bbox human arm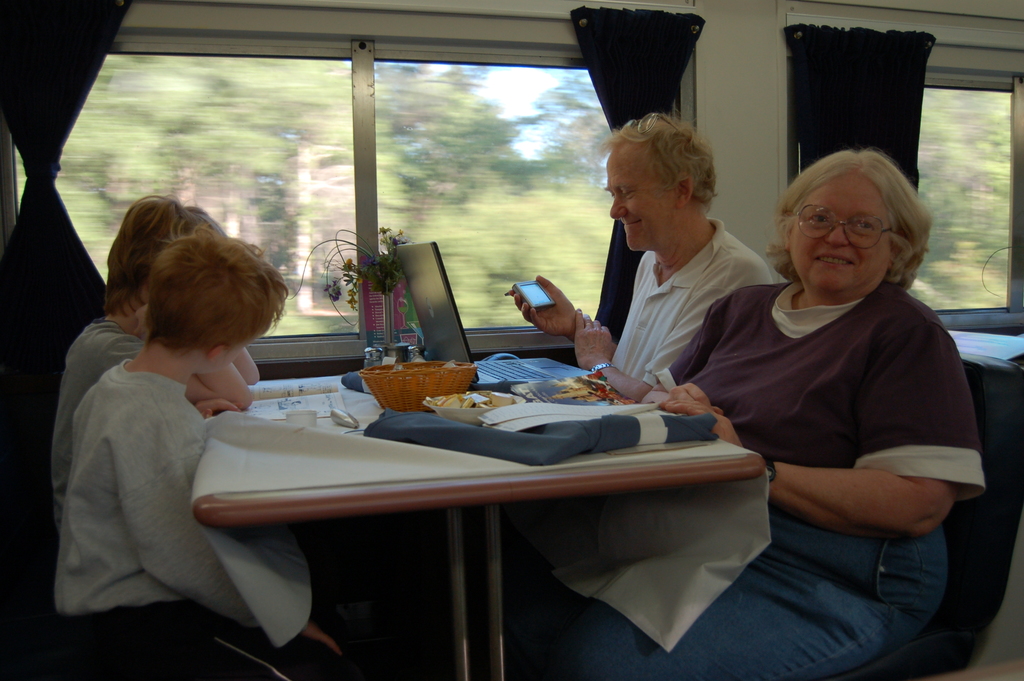
box(486, 266, 607, 345)
